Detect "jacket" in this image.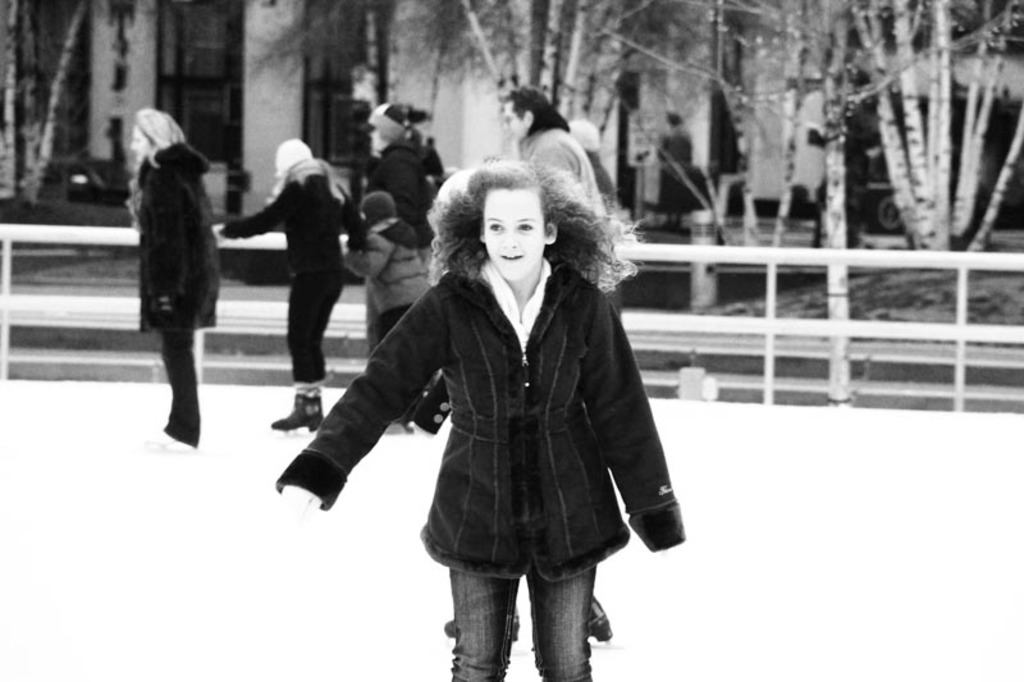
Detection: box=[360, 139, 438, 225].
